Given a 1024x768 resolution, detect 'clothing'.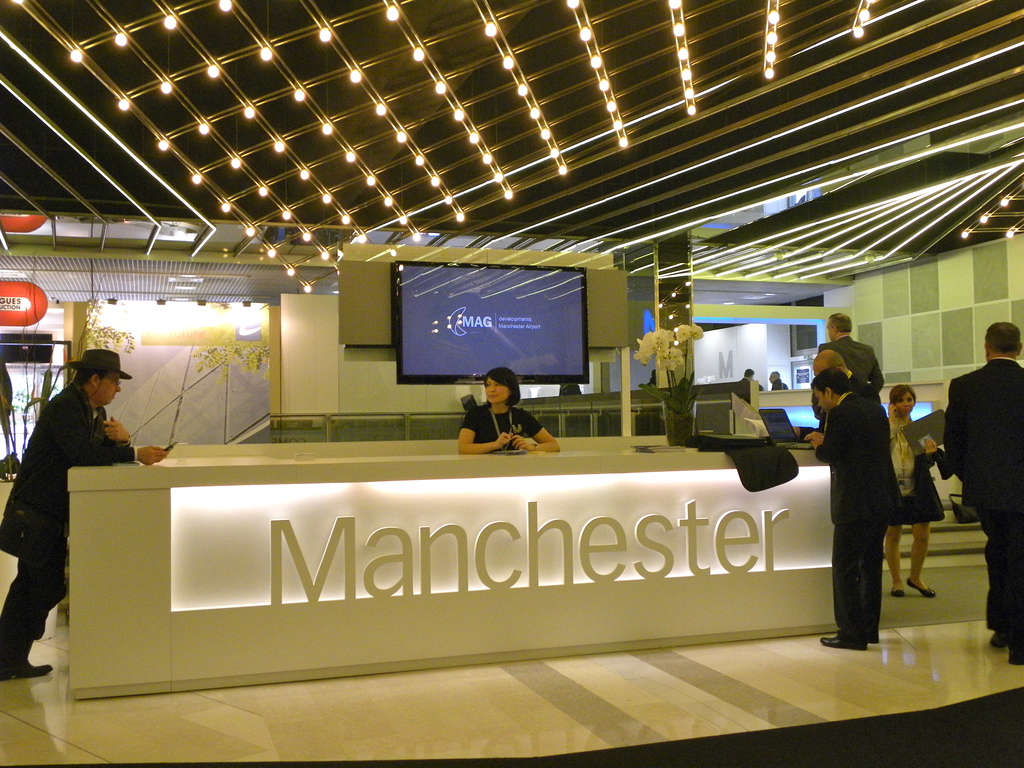
{"x1": 0, "y1": 378, "x2": 141, "y2": 679}.
